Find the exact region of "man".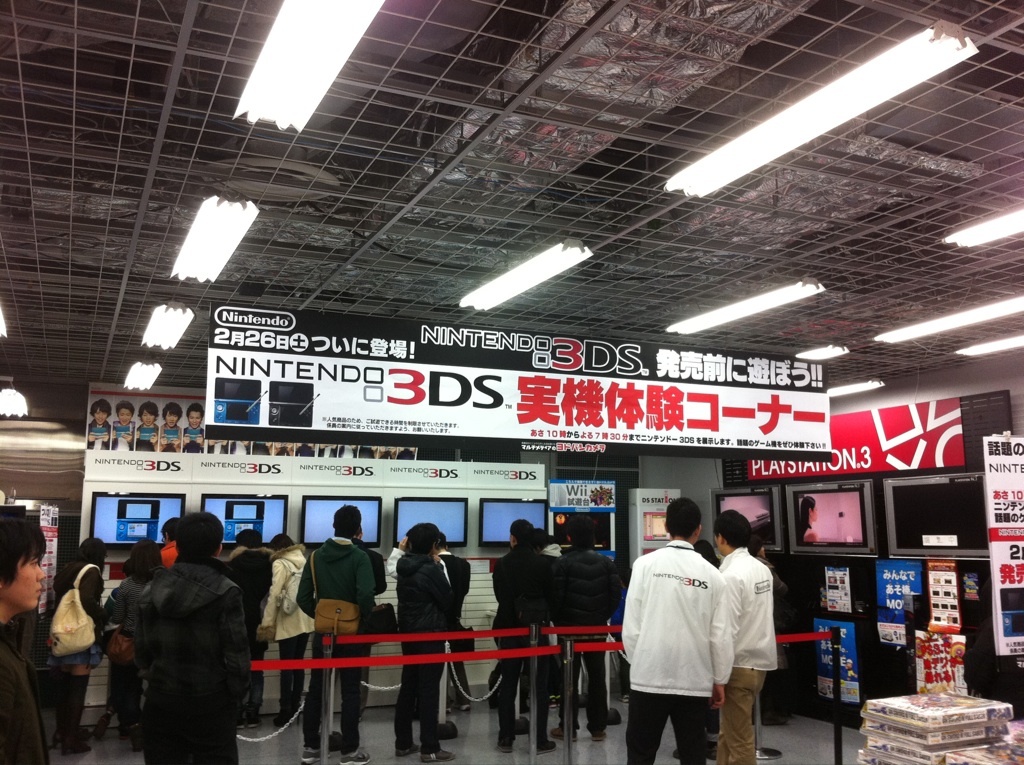
Exact region: Rect(152, 515, 179, 569).
